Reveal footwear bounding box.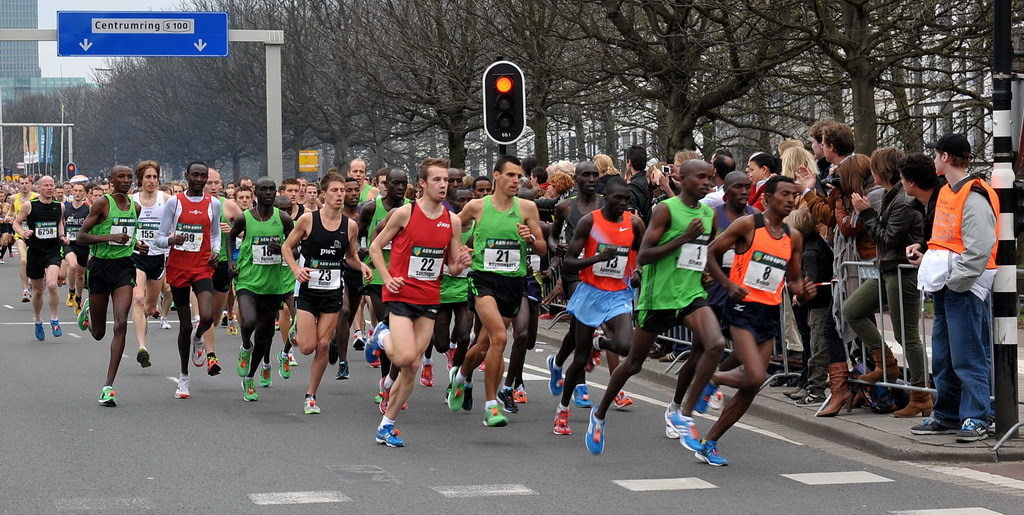
Revealed: 47,314,65,337.
